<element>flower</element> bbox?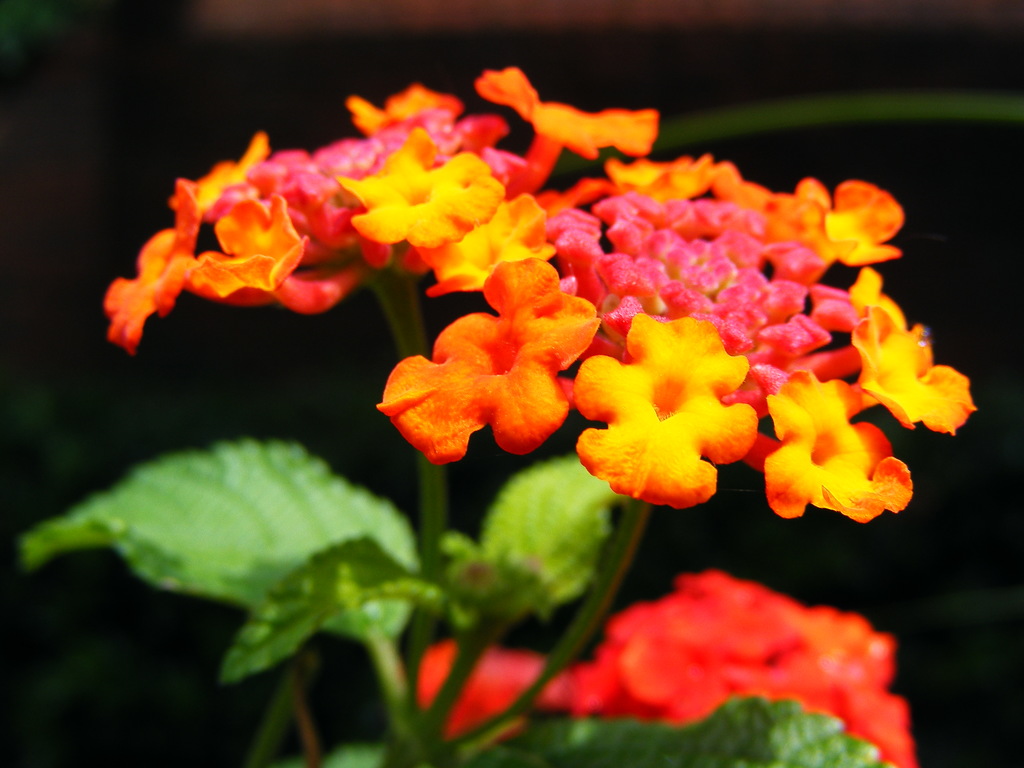
{"left": 241, "top": 121, "right": 527, "bottom": 271}
